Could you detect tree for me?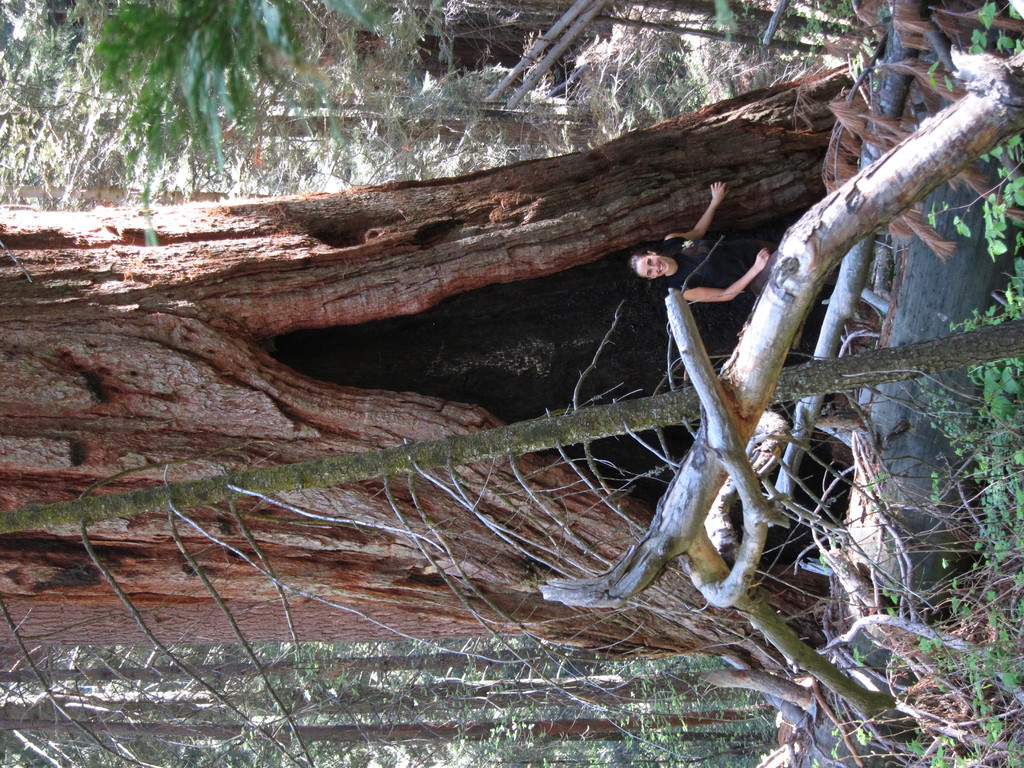
Detection result: <box>0,634,749,659</box>.
